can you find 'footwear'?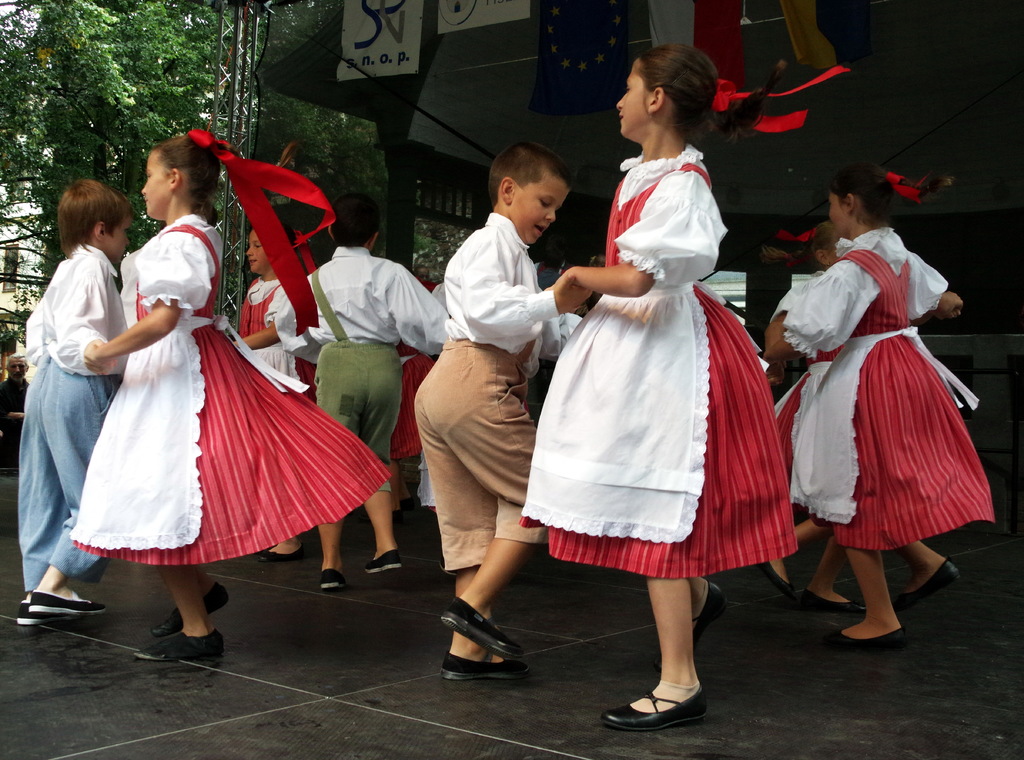
Yes, bounding box: Rect(604, 684, 708, 720).
